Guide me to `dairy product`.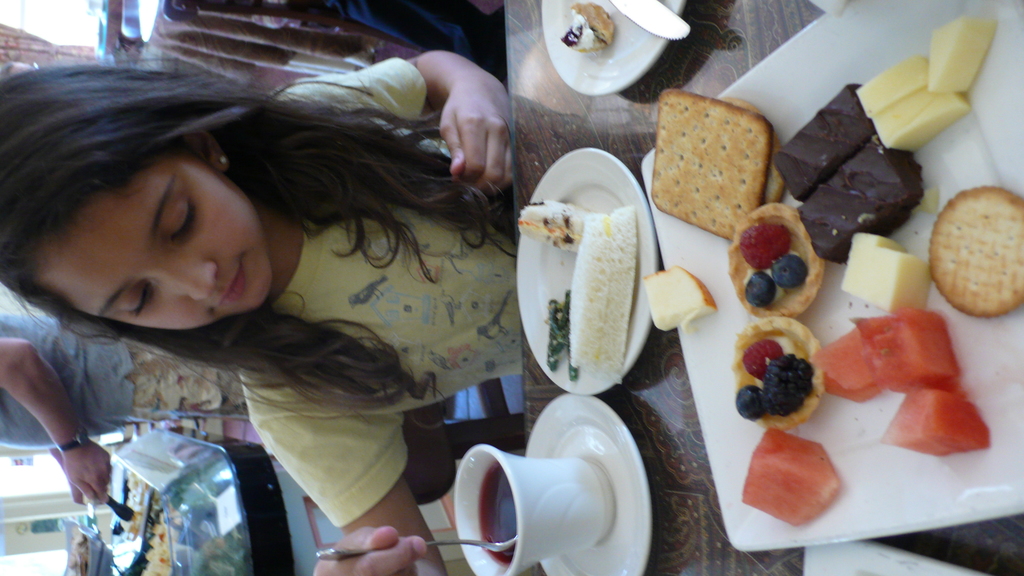
Guidance: {"x1": 874, "y1": 88, "x2": 966, "y2": 153}.
